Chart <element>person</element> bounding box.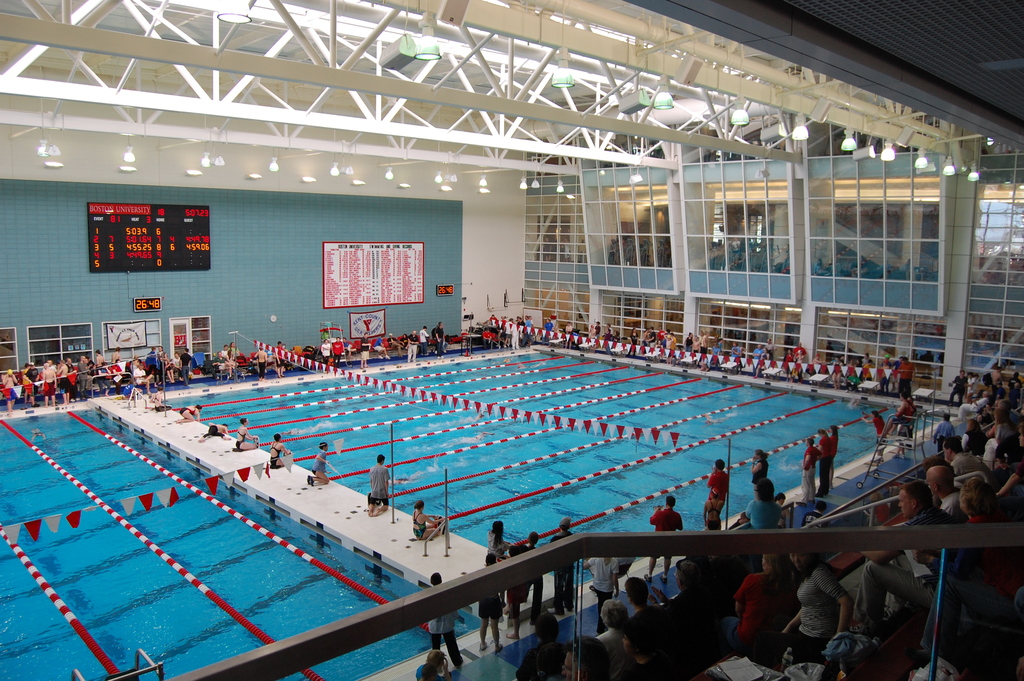
Charted: (left=404, top=328, right=420, bottom=365).
